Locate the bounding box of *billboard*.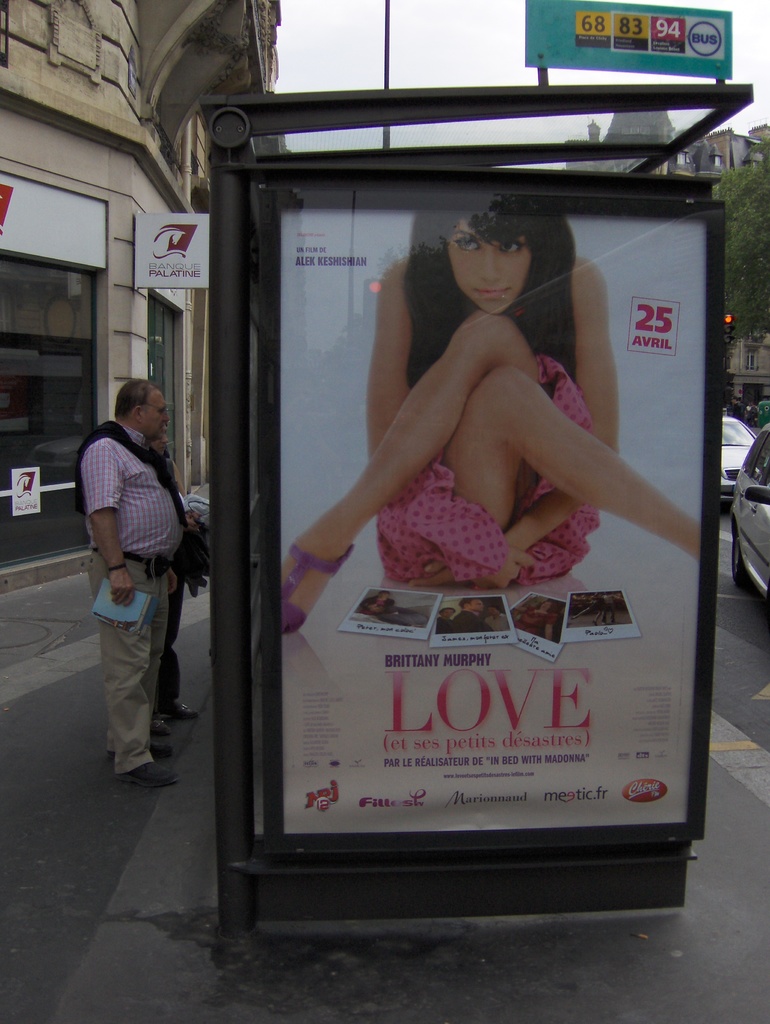
Bounding box: x1=260, y1=208, x2=691, y2=851.
